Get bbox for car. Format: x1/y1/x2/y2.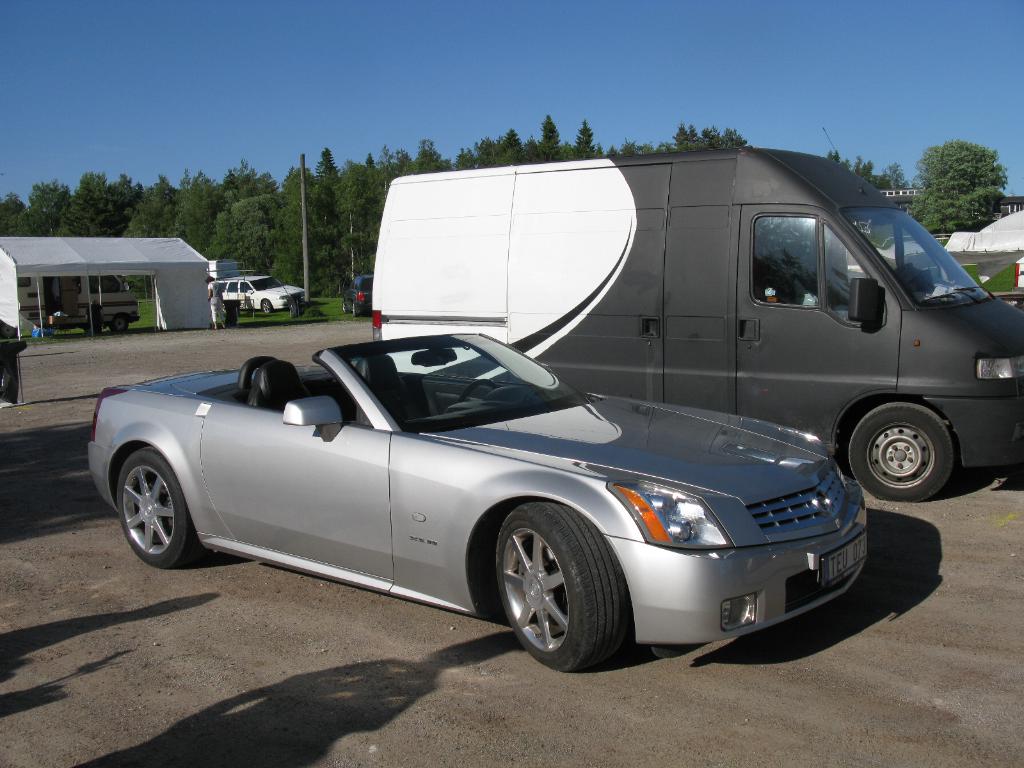
88/331/868/672.
